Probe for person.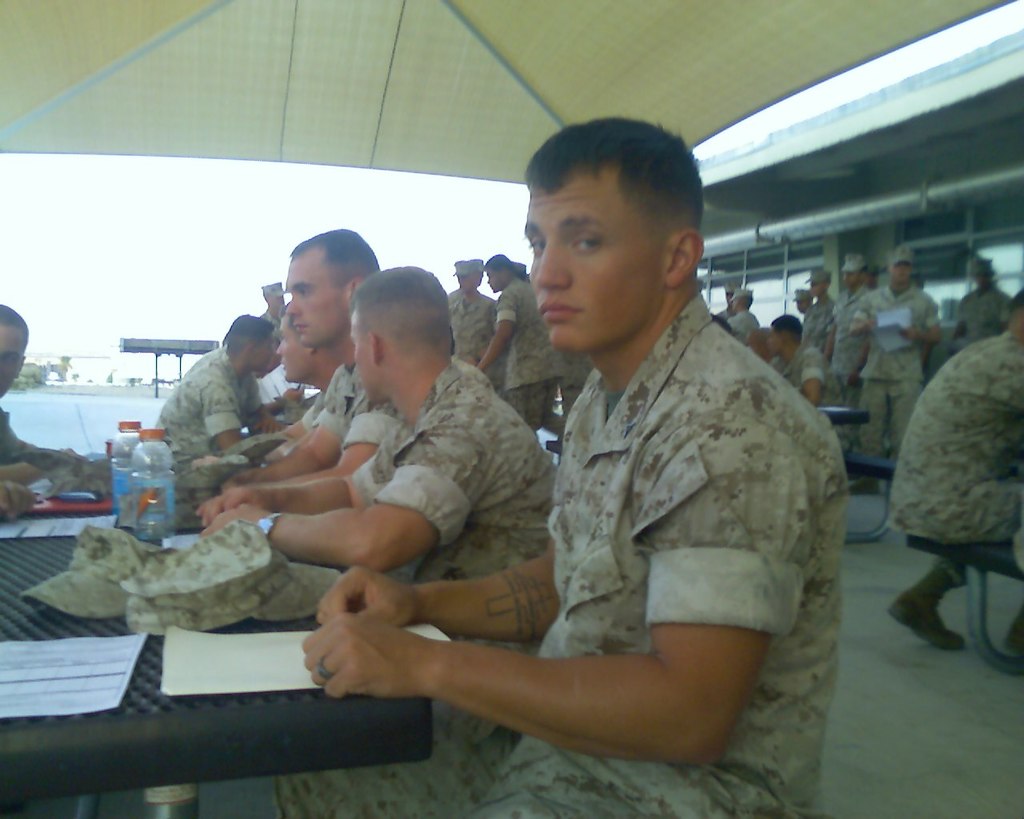
Probe result: box=[883, 284, 1023, 665].
